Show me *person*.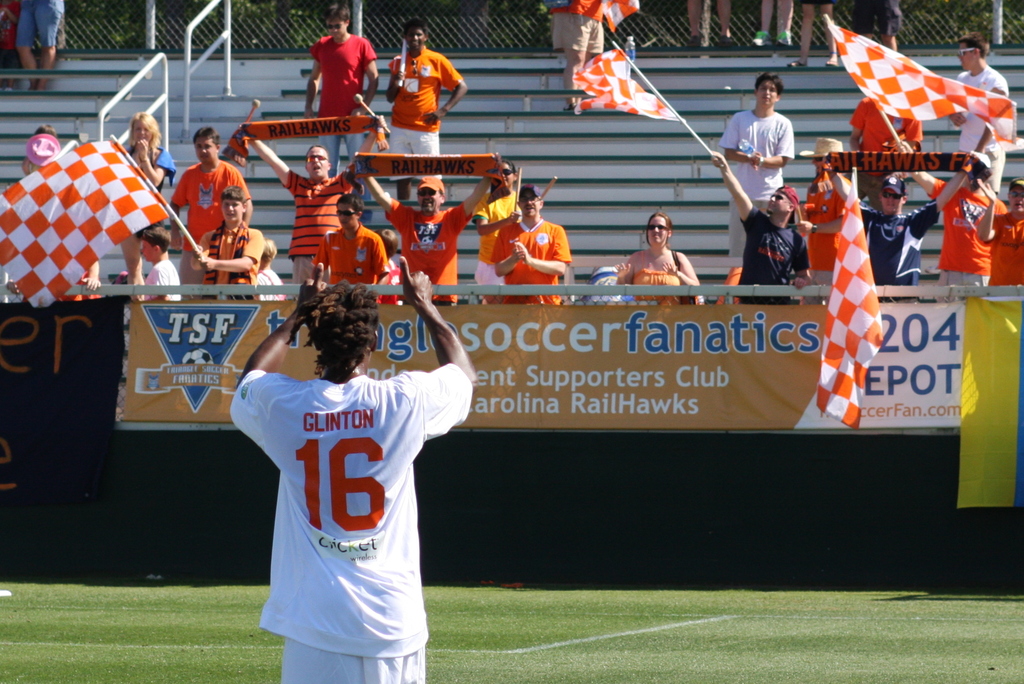
*person* is here: [976,179,1023,288].
